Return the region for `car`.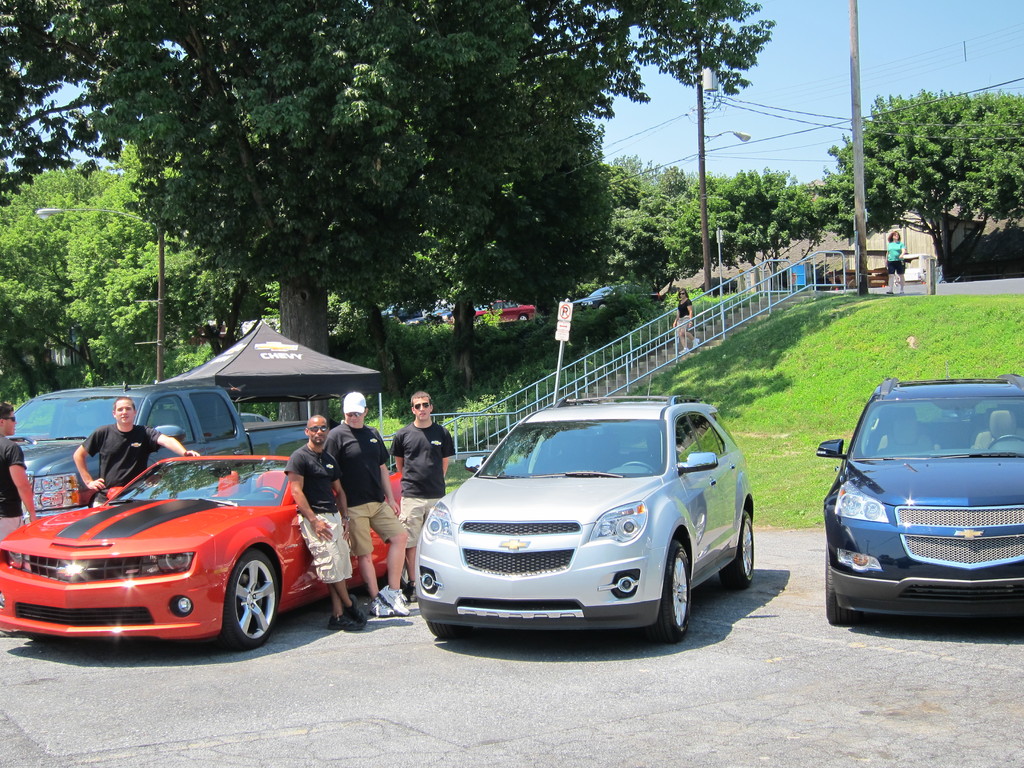
385,397,773,648.
